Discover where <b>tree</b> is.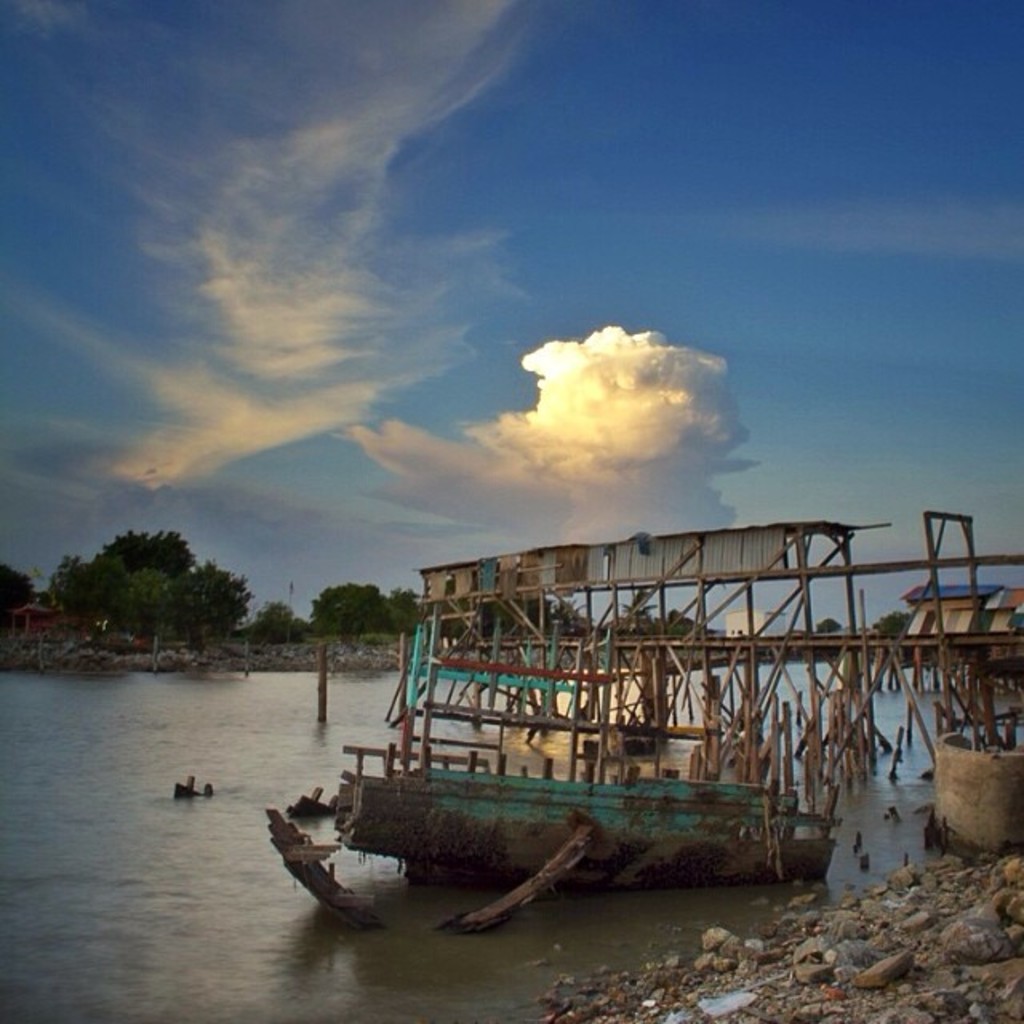
Discovered at [386, 589, 413, 632].
